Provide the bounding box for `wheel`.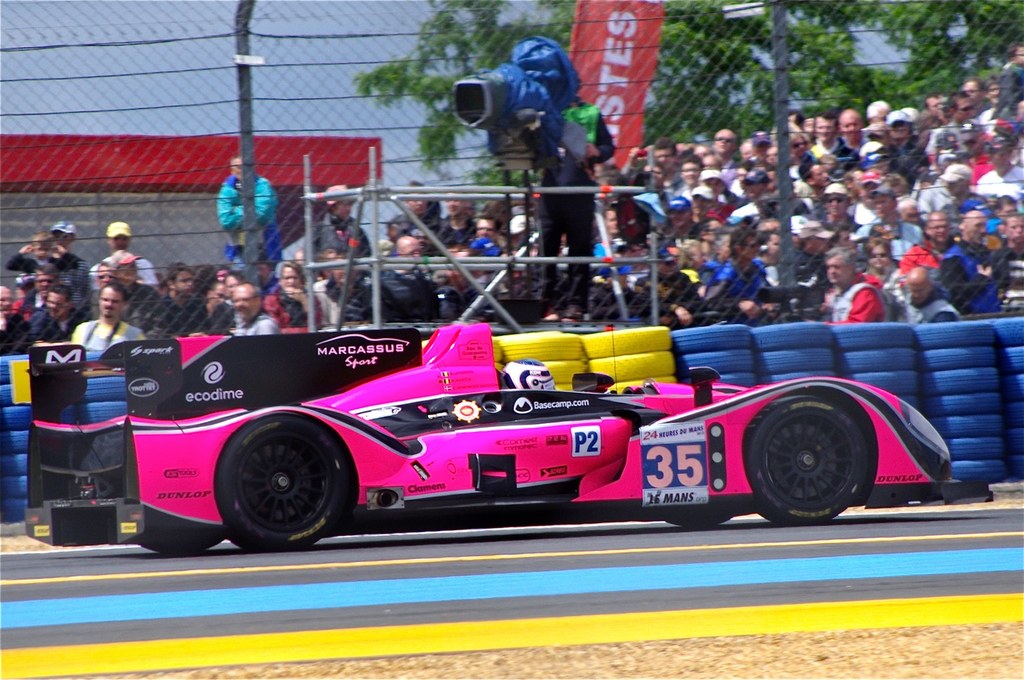
Rect(220, 411, 351, 548).
